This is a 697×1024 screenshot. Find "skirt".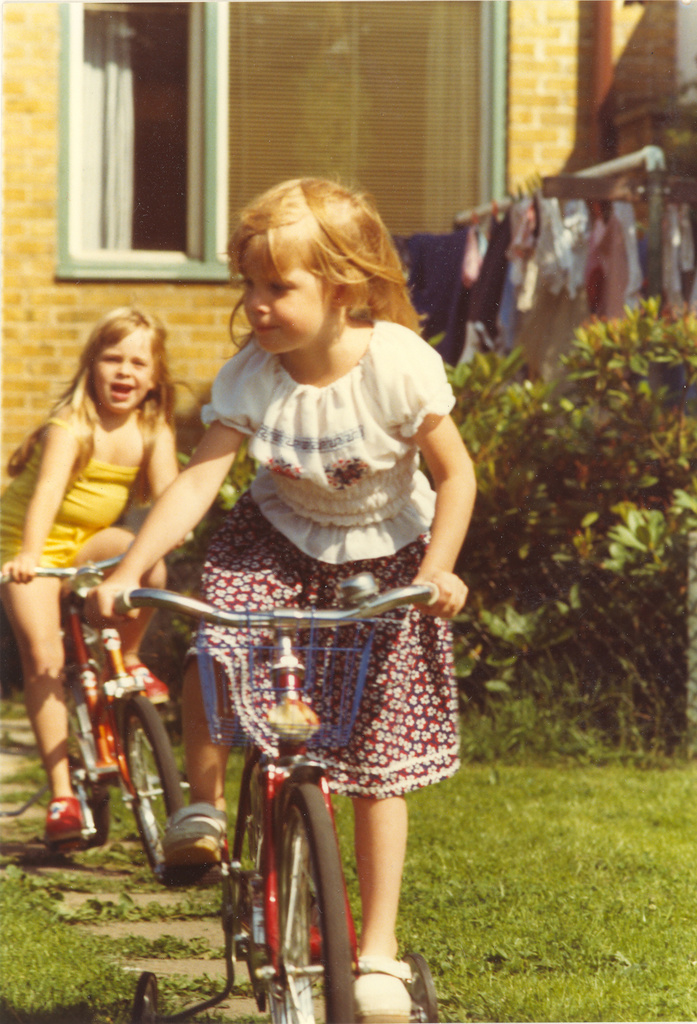
Bounding box: locate(180, 484, 469, 802).
